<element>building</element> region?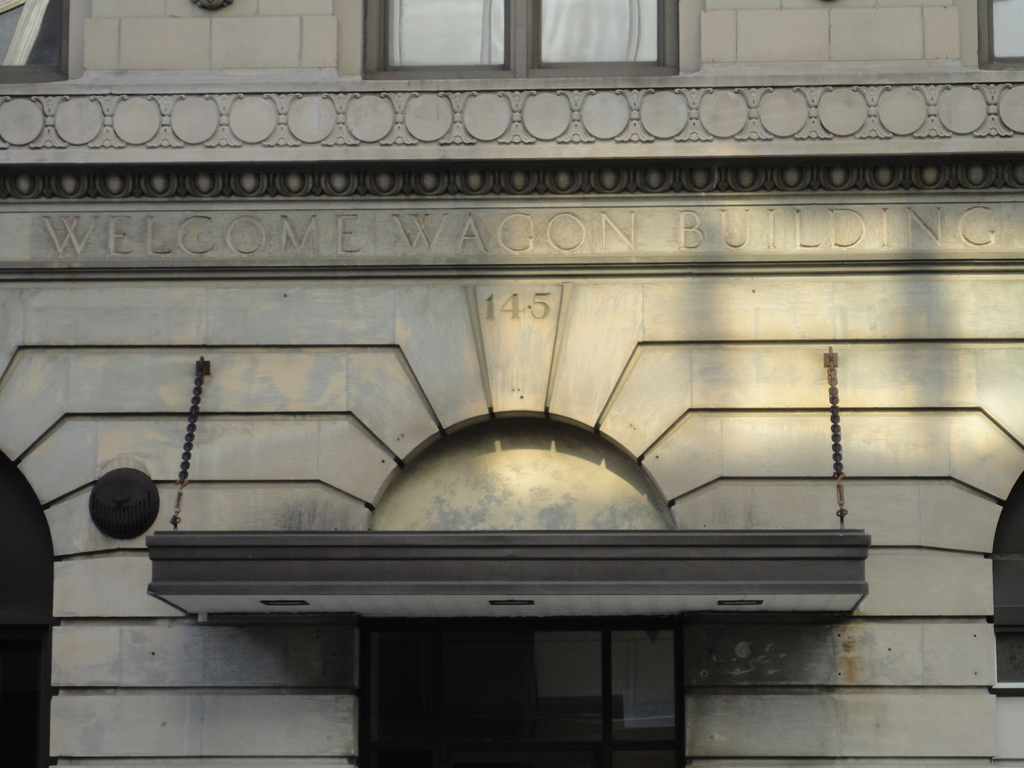
l=0, t=0, r=1023, b=767
